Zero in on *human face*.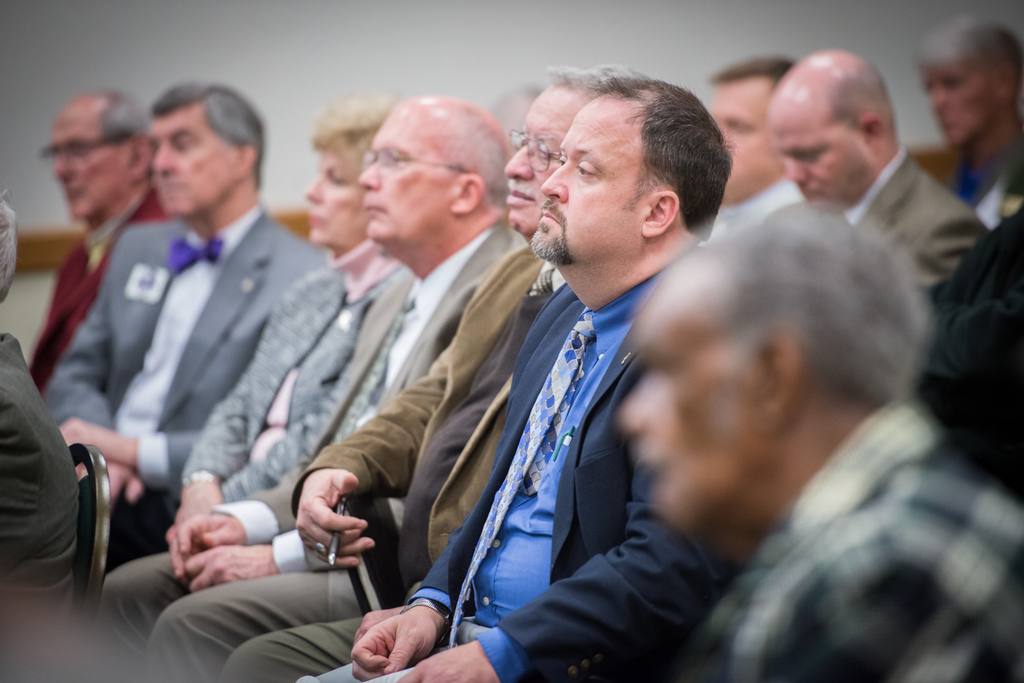
Zeroed in: bbox=[765, 113, 868, 214].
